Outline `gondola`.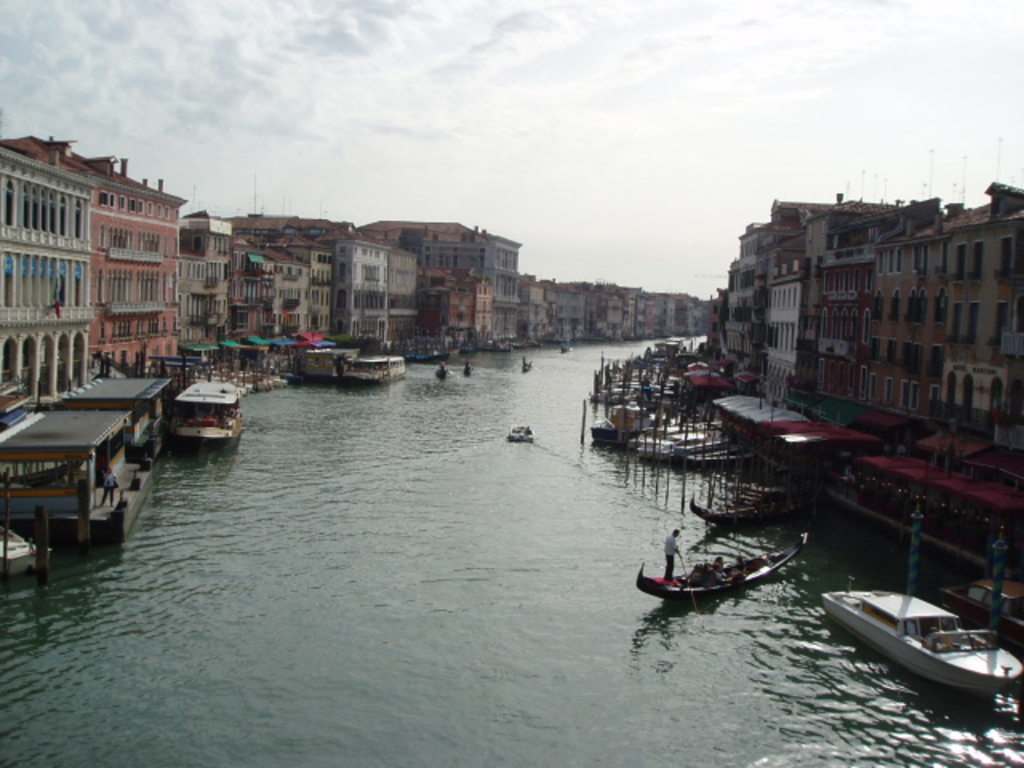
Outline: 626/530/795/618.
